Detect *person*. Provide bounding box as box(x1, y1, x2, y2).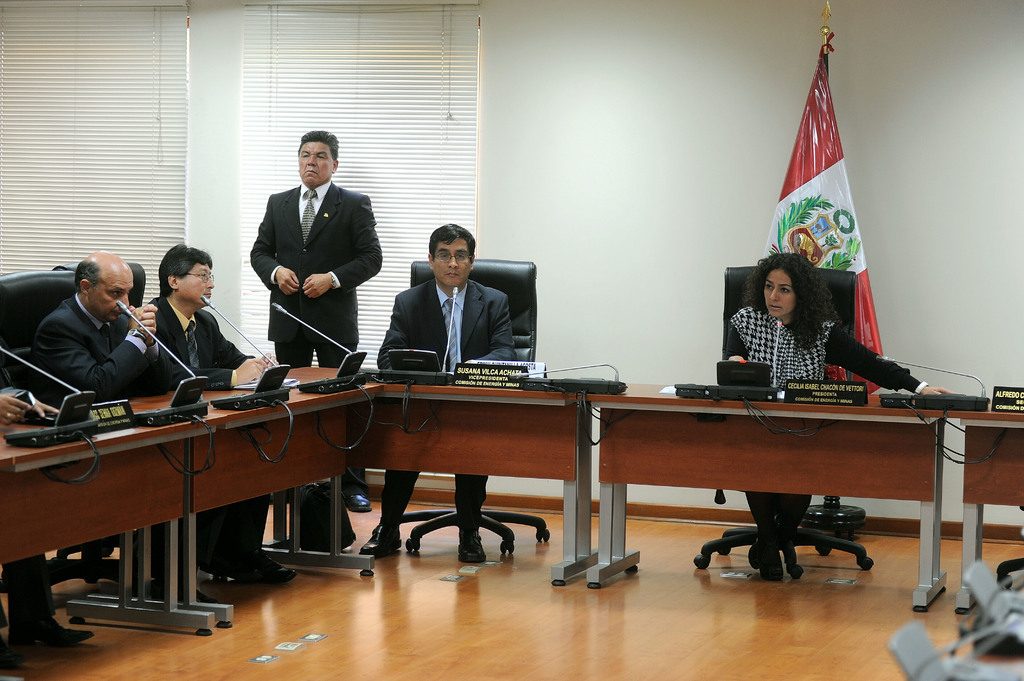
box(720, 253, 967, 577).
